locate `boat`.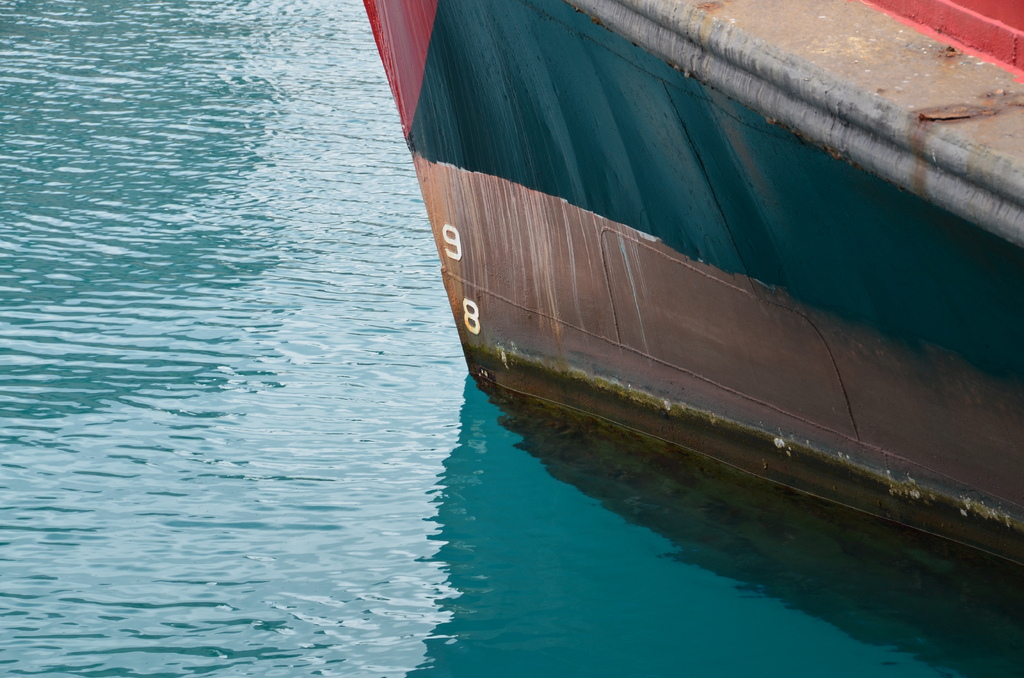
Bounding box: [x1=372, y1=0, x2=1008, y2=558].
